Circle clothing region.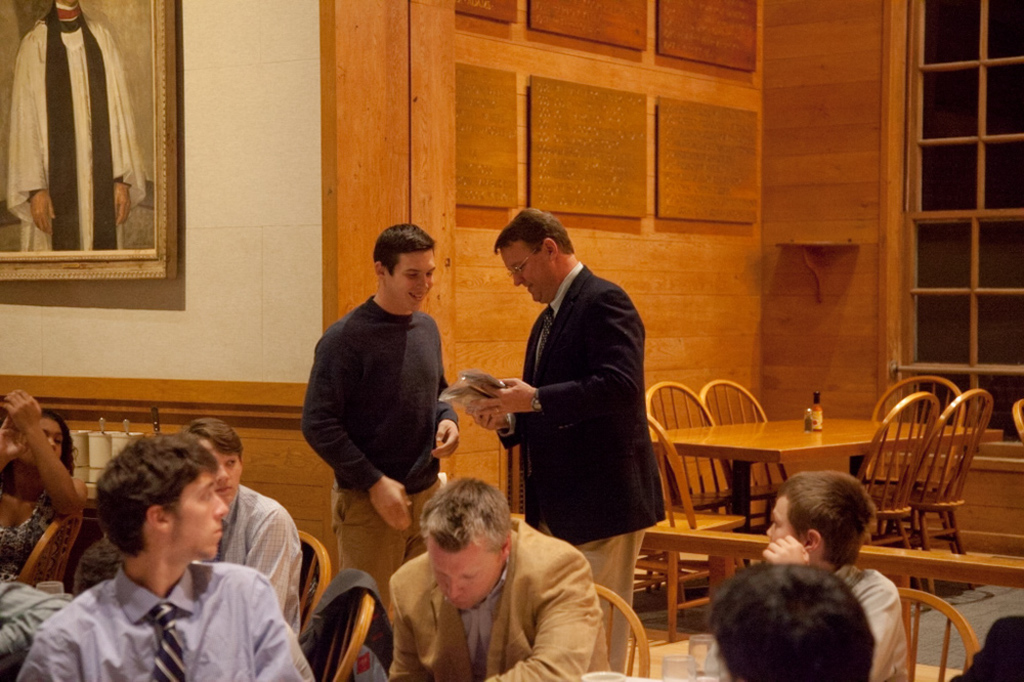
Region: (204, 477, 306, 645).
